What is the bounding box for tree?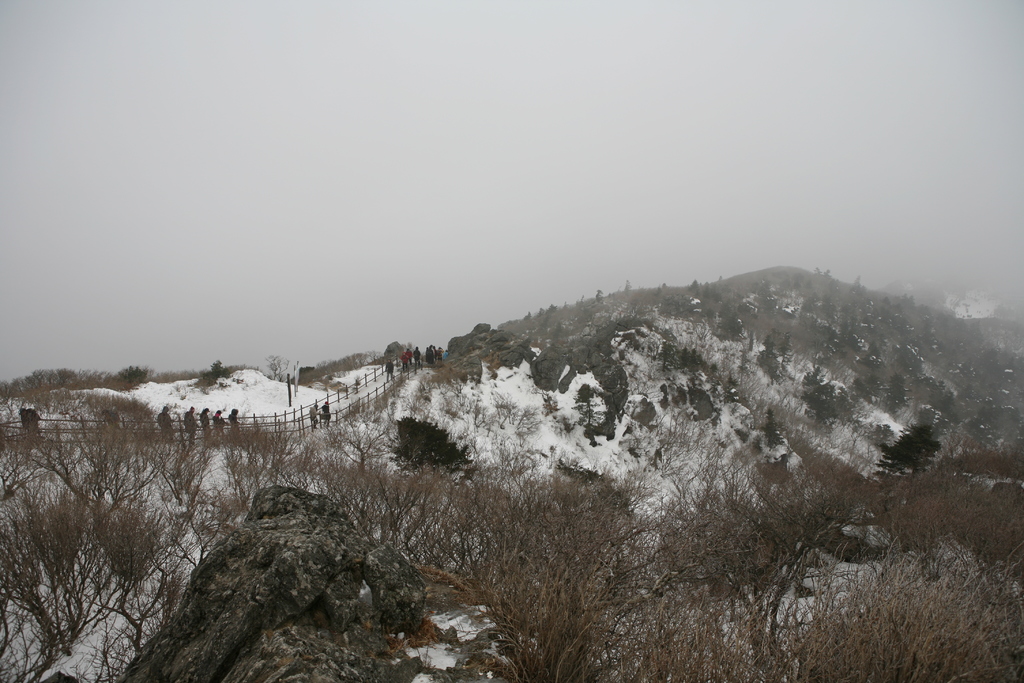
<box>115,480,535,682</box>.
